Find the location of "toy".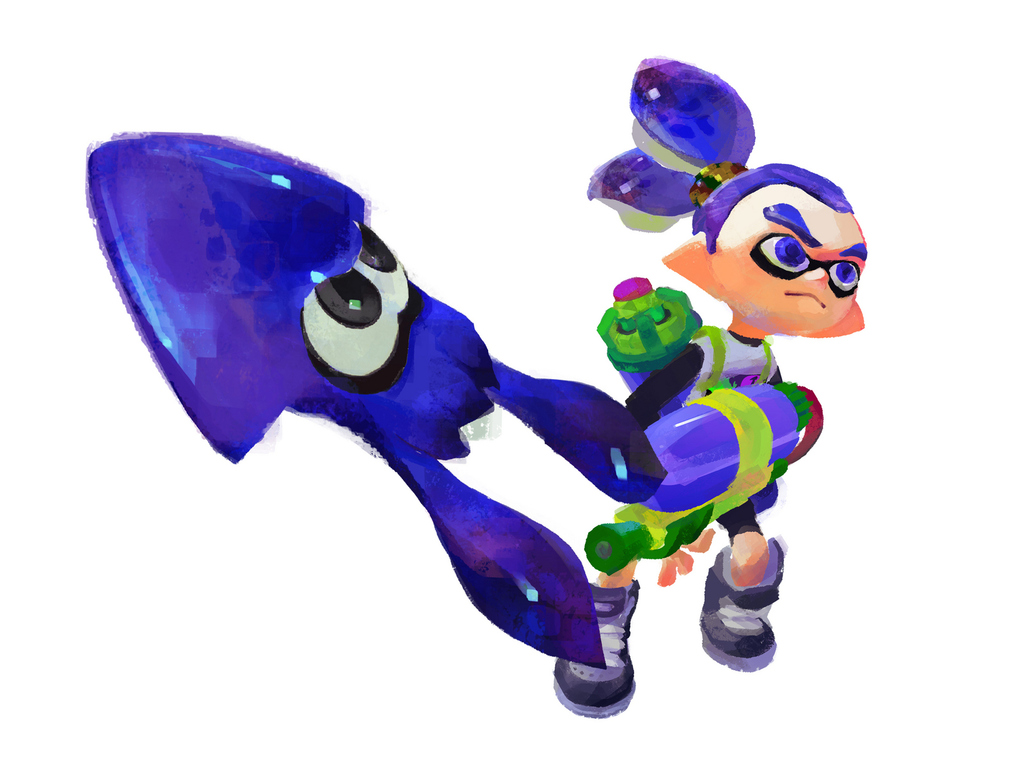
Location: <box>552,56,866,719</box>.
